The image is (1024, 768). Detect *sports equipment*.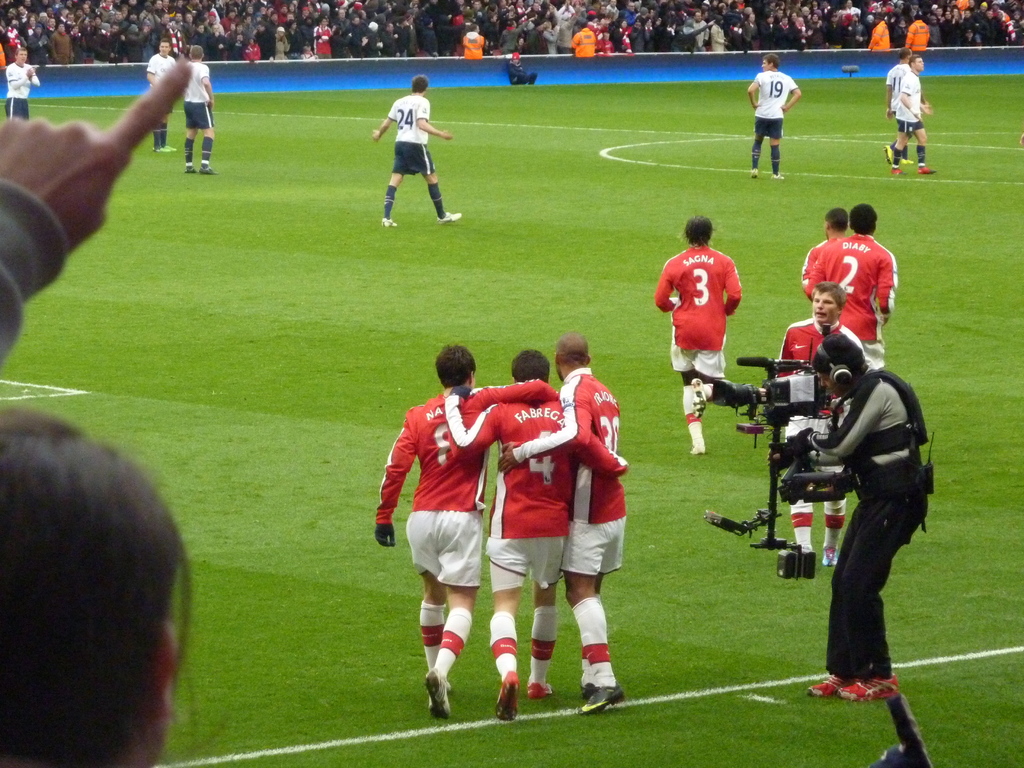
Detection: bbox(425, 670, 451, 719).
